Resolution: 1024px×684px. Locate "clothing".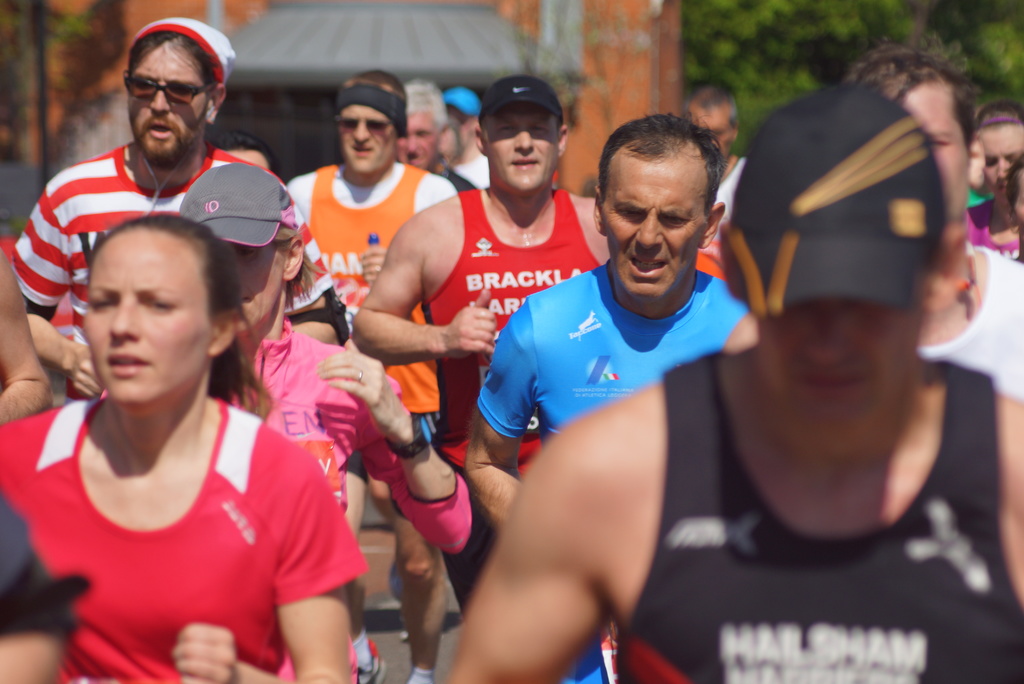
left=288, top=163, right=460, bottom=413.
